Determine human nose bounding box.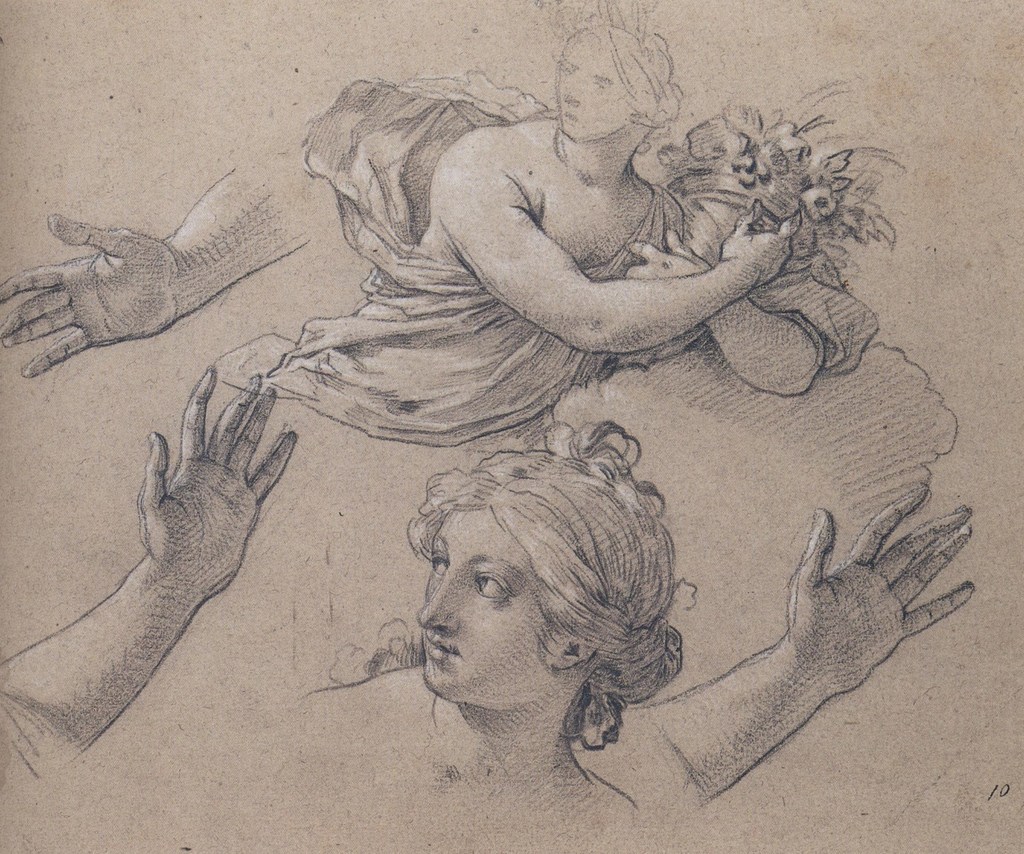
Determined: 567, 81, 583, 104.
